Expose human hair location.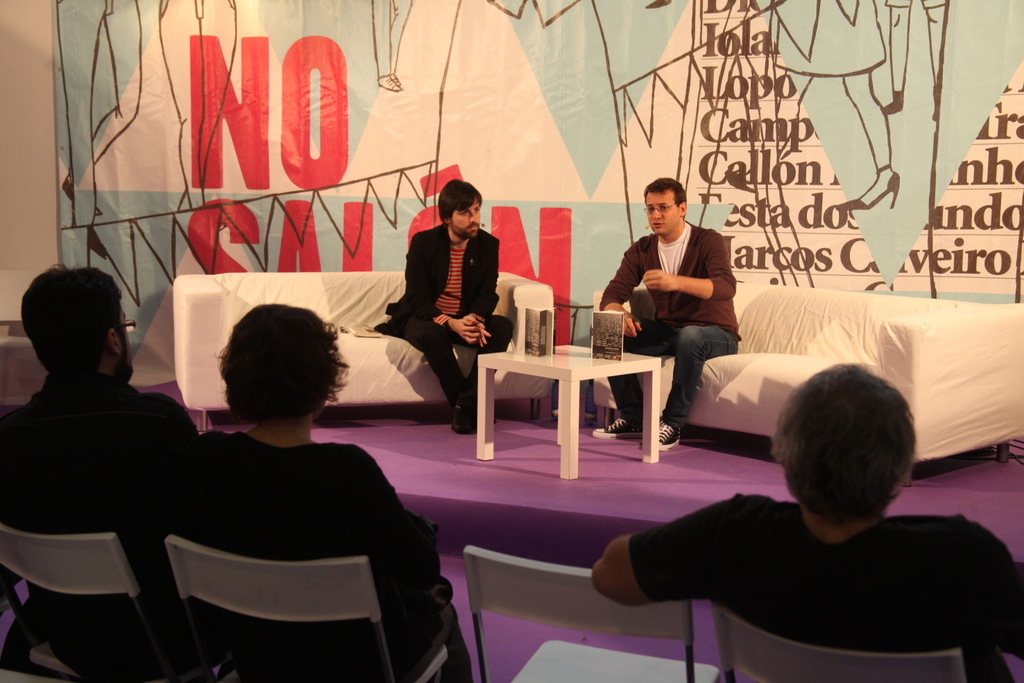
Exposed at Rect(209, 304, 351, 420).
